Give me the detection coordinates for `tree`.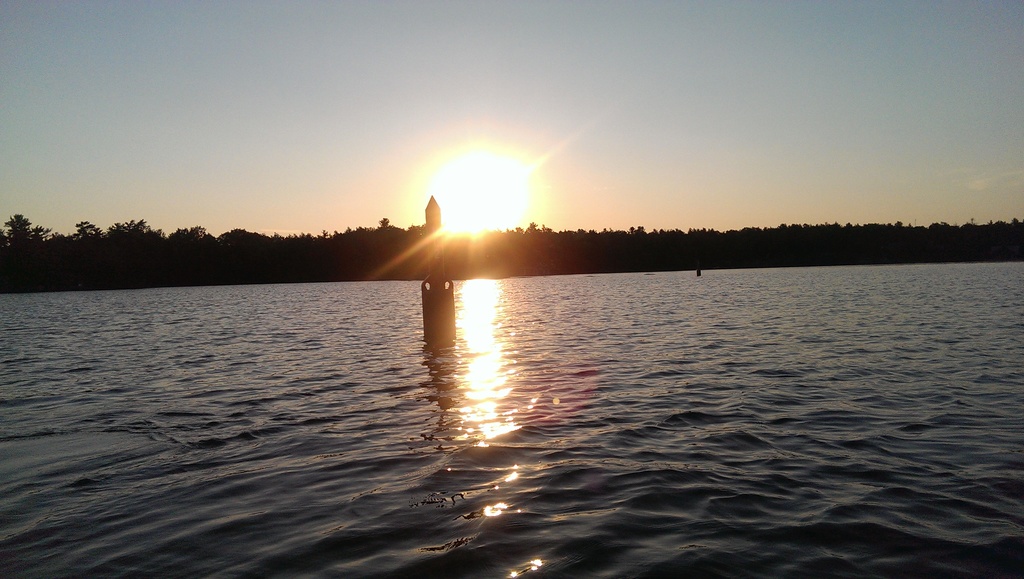
27 224 48 277.
